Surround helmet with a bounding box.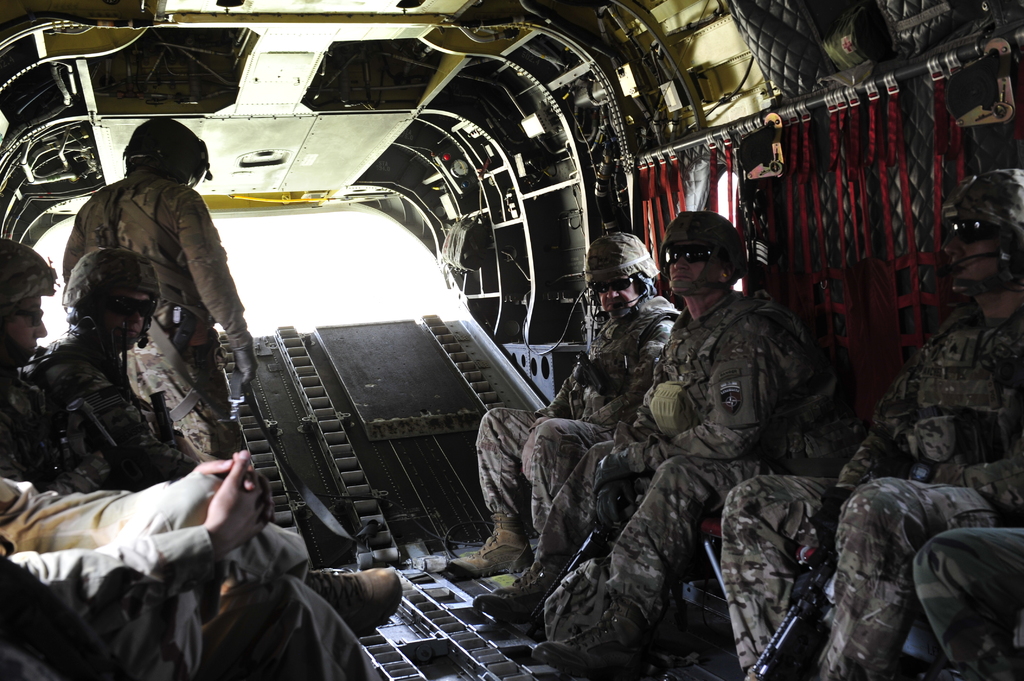
127:115:205:183.
